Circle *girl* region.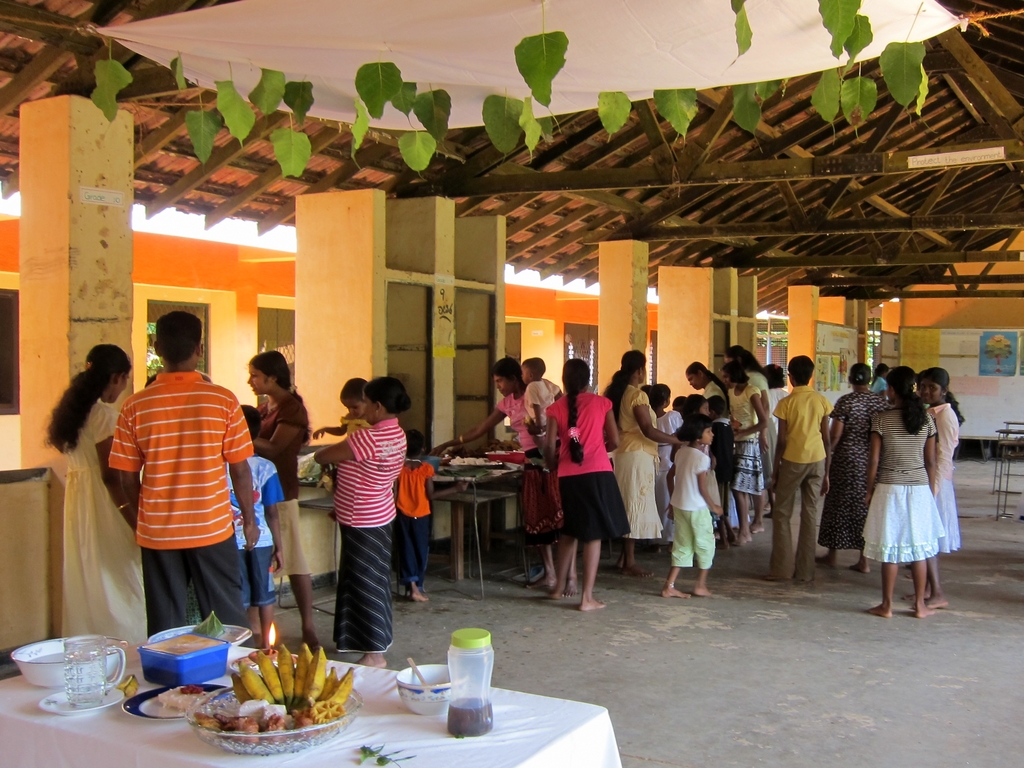
Region: <bbox>720, 364, 765, 544</bbox>.
